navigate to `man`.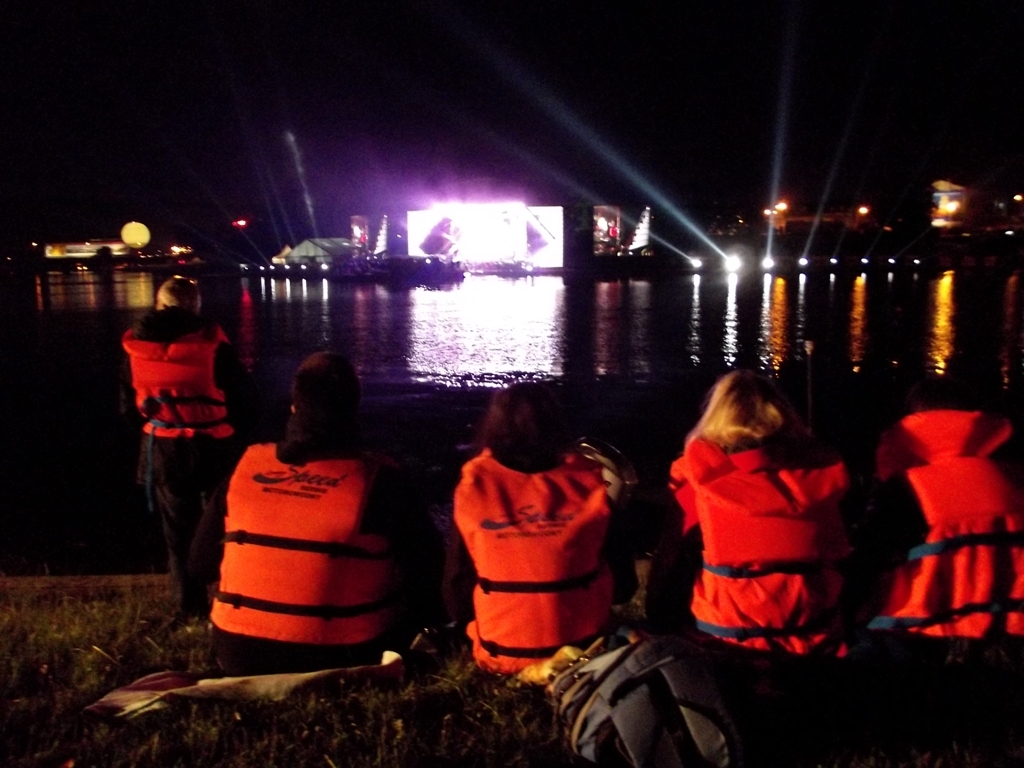
Navigation target: 114:276:265:558.
